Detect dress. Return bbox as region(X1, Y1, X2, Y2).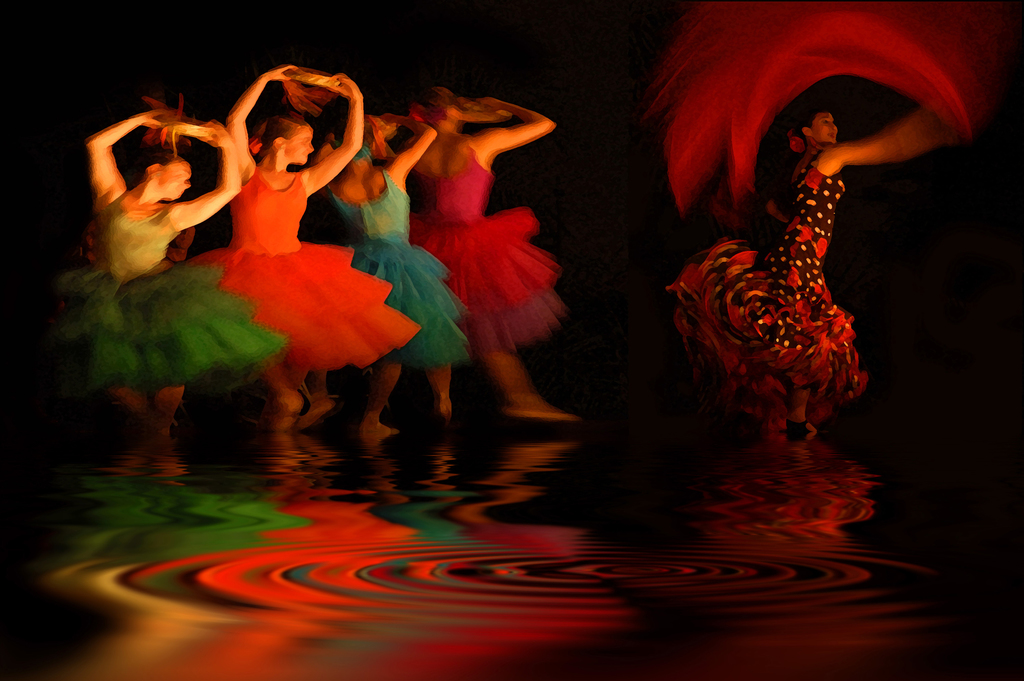
region(396, 114, 554, 360).
